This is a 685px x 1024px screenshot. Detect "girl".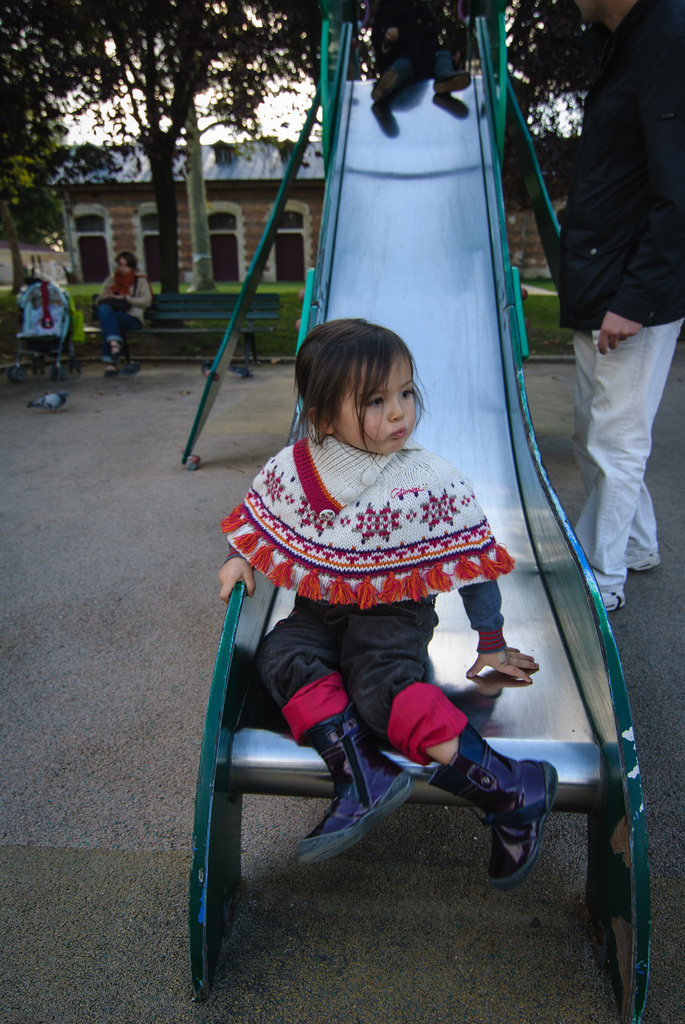
bbox=(216, 317, 563, 883).
